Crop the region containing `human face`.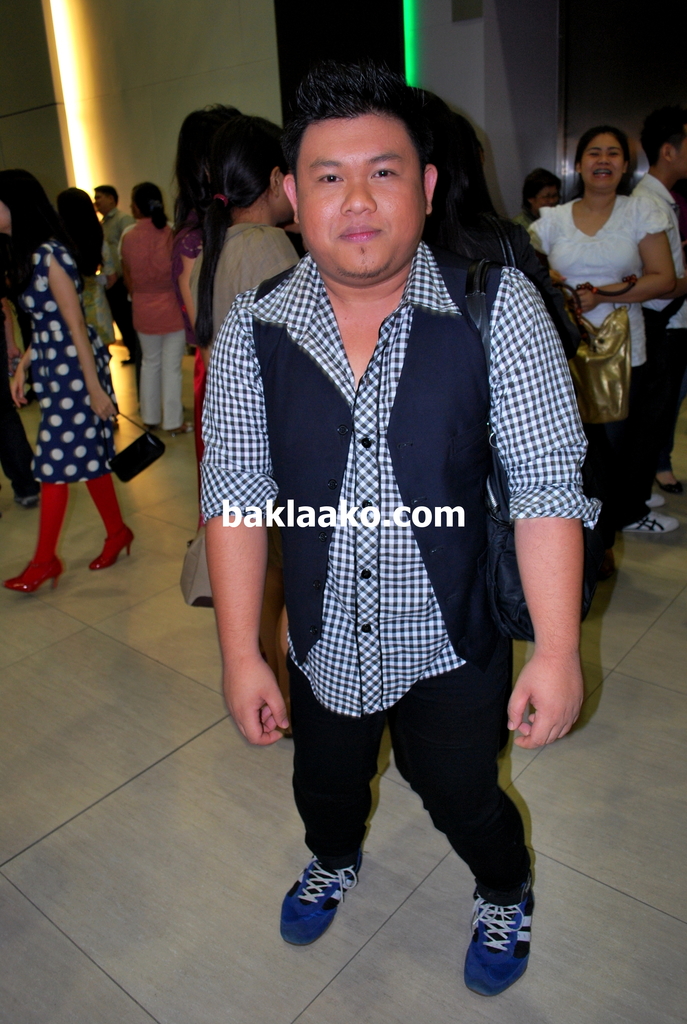
Crop region: x1=293, y1=110, x2=428, y2=282.
